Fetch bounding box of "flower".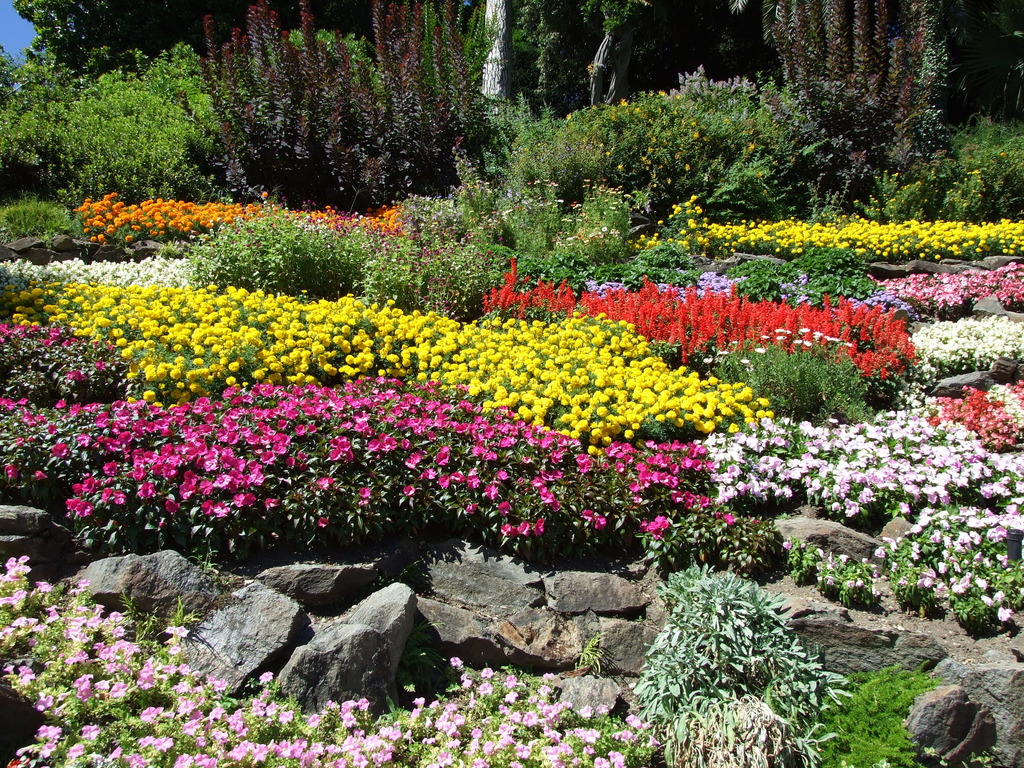
Bbox: 408, 656, 660, 764.
